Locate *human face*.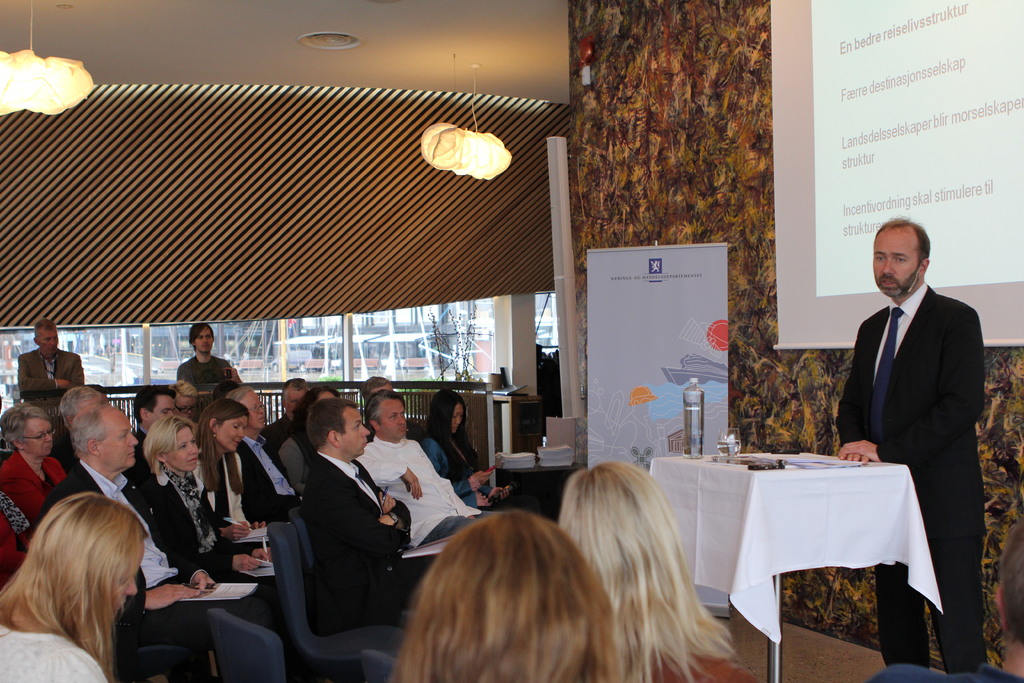
Bounding box: pyautogui.locateOnScreen(342, 410, 369, 454).
